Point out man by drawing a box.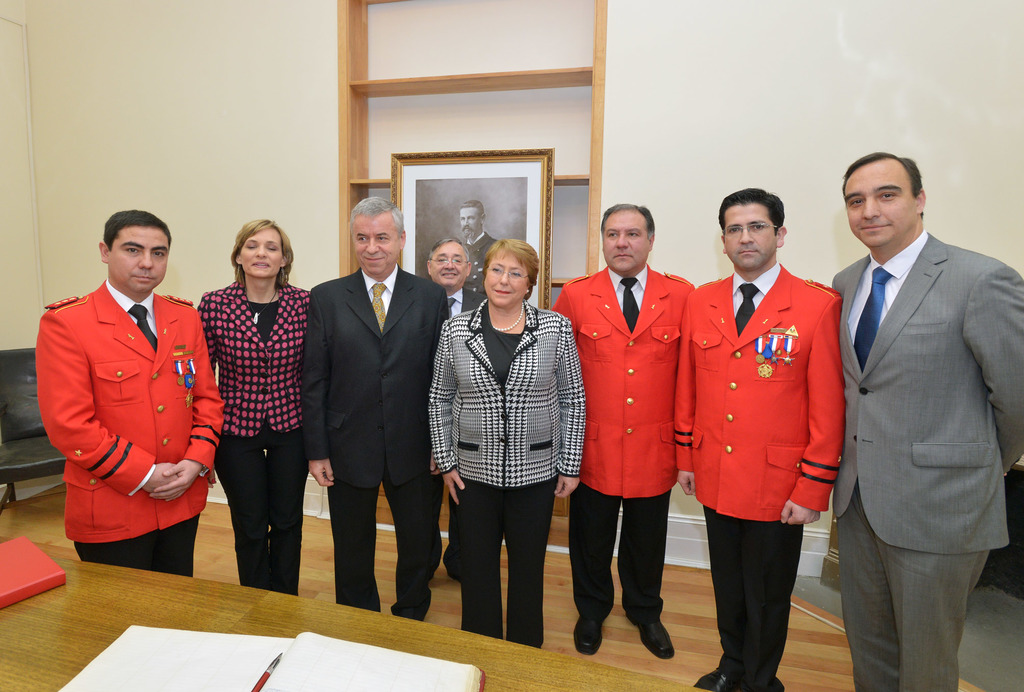
bbox(301, 193, 449, 619).
